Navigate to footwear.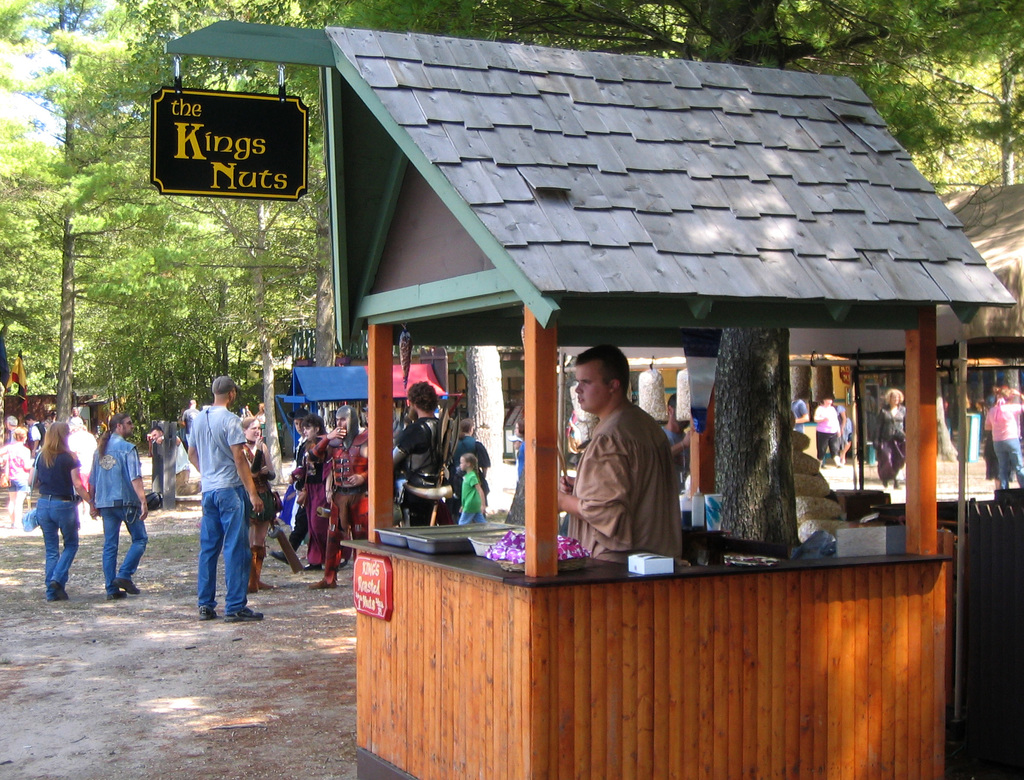
Navigation target: locate(50, 581, 70, 603).
